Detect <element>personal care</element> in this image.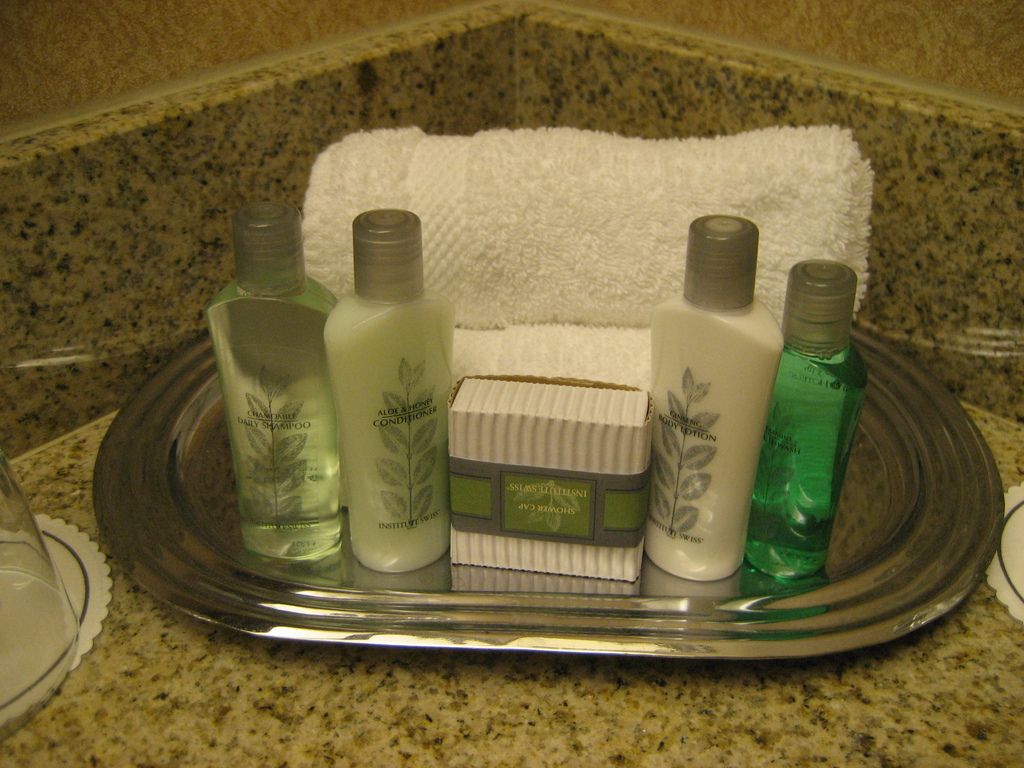
Detection: 443 381 662 584.
